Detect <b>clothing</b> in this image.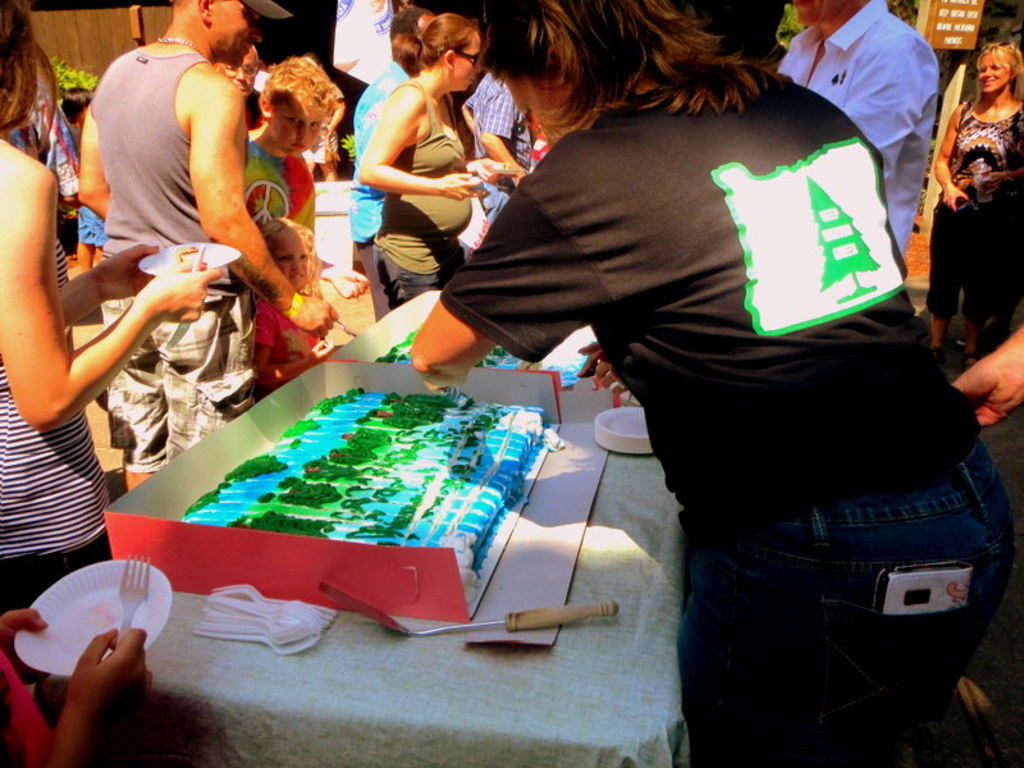
Detection: crop(352, 55, 413, 248).
